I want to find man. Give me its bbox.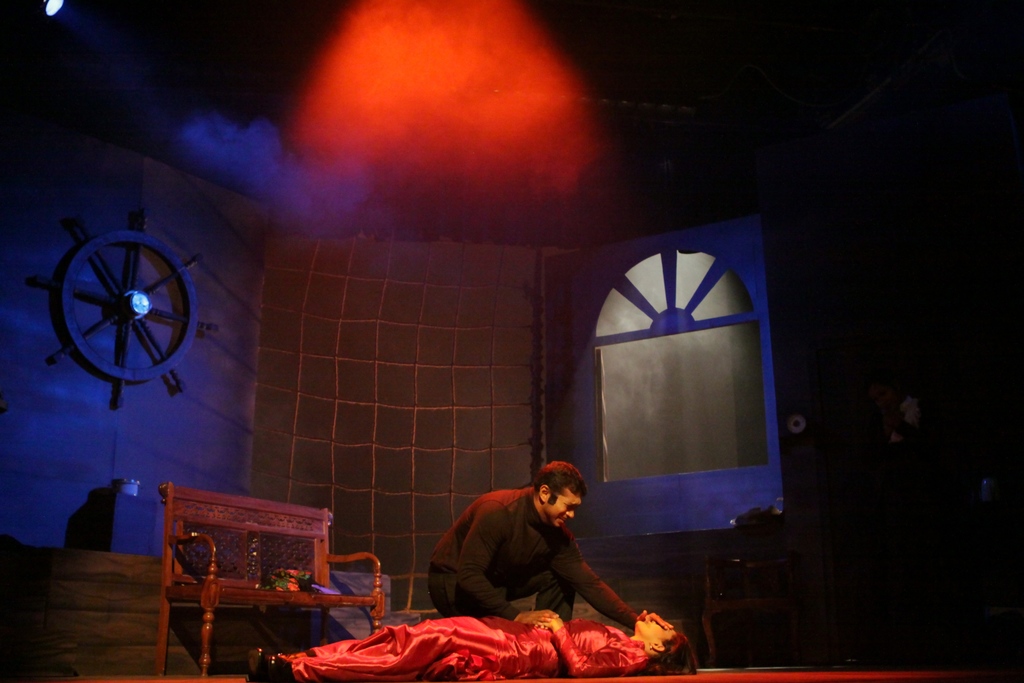
locate(422, 456, 632, 642).
